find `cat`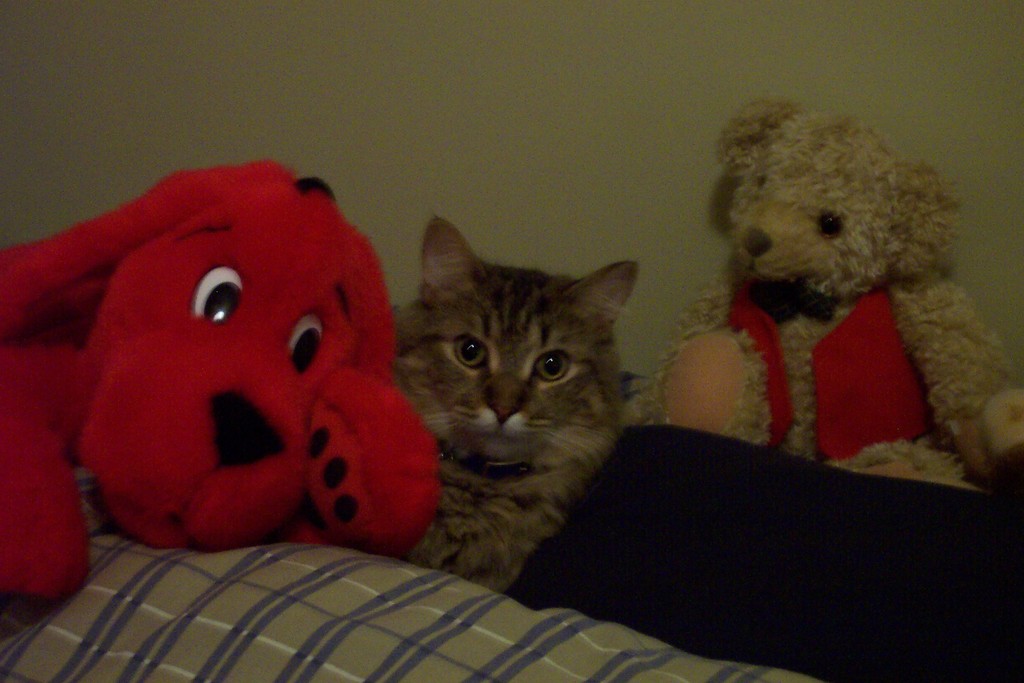
[left=385, top=212, right=668, bottom=598]
